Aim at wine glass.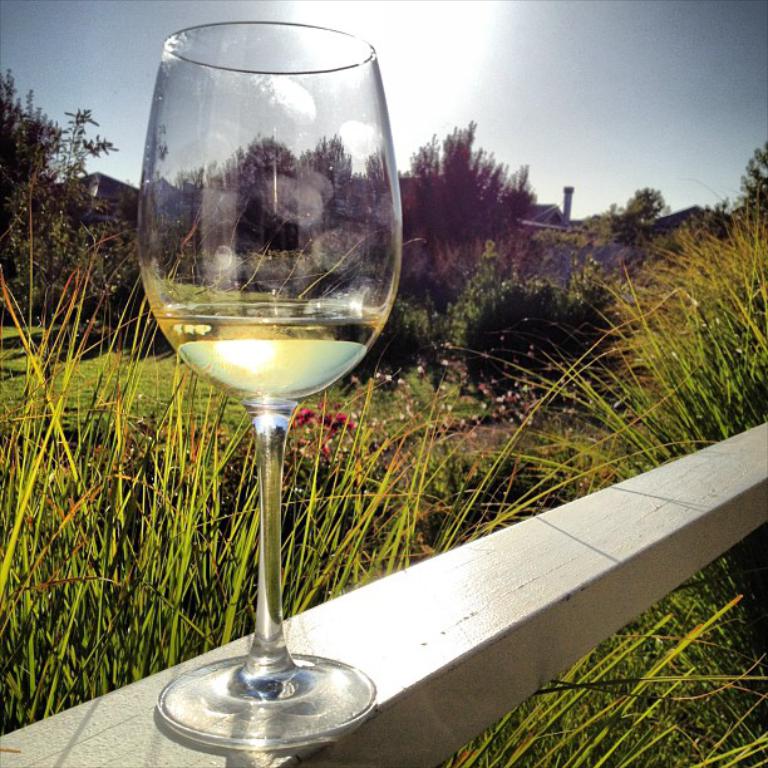
Aimed at rect(141, 19, 402, 753).
